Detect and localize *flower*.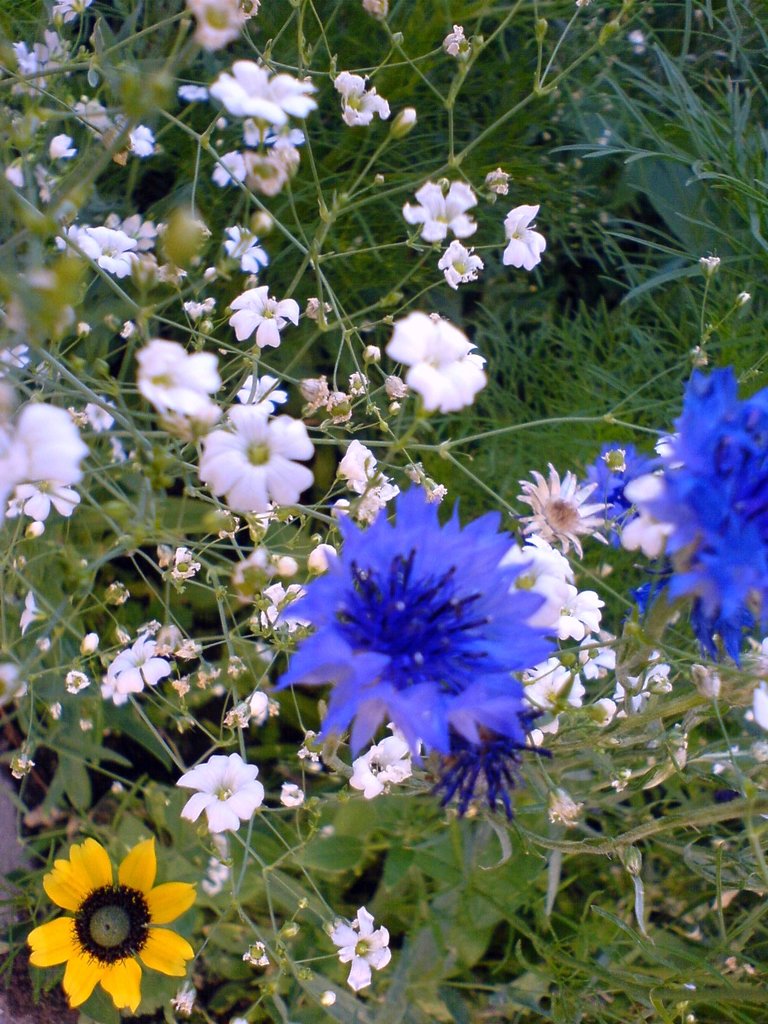
Localized at 210:68:315:127.
